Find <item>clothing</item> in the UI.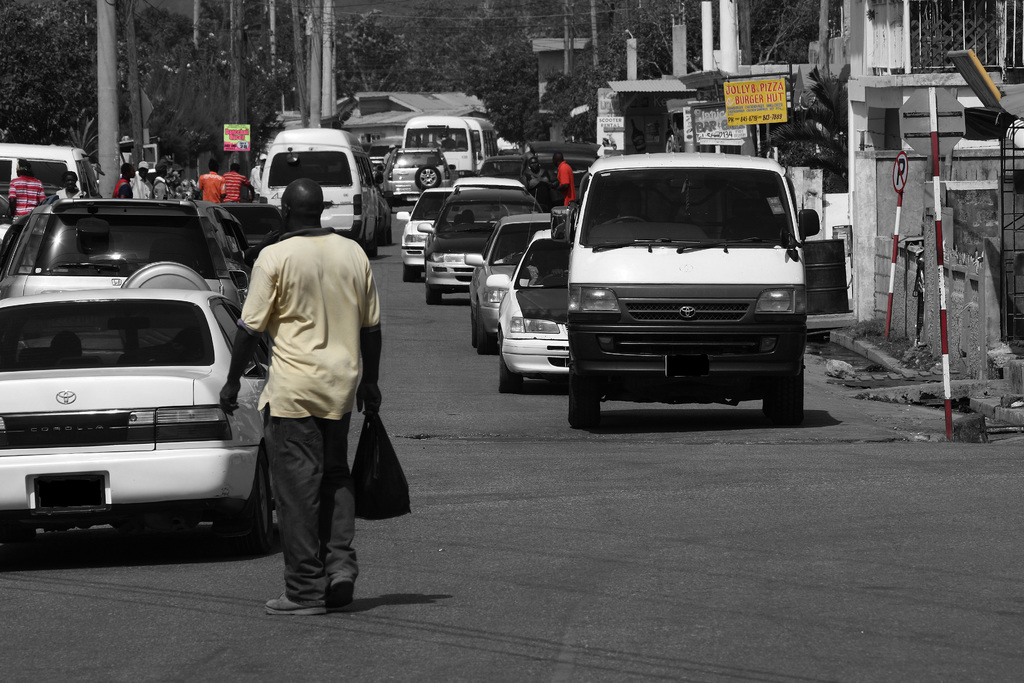
UI element at x1=5, y1=173, x2=49, y2=224.
